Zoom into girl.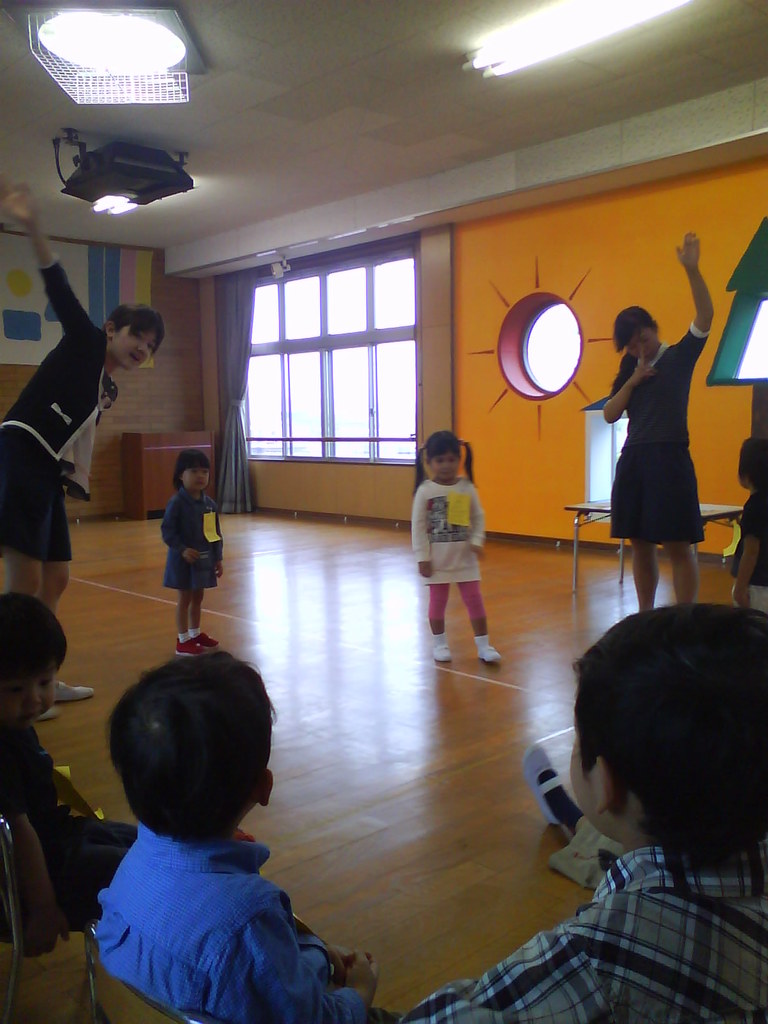
Zoom target: left=605, top=234, right=712, bottom=612.
